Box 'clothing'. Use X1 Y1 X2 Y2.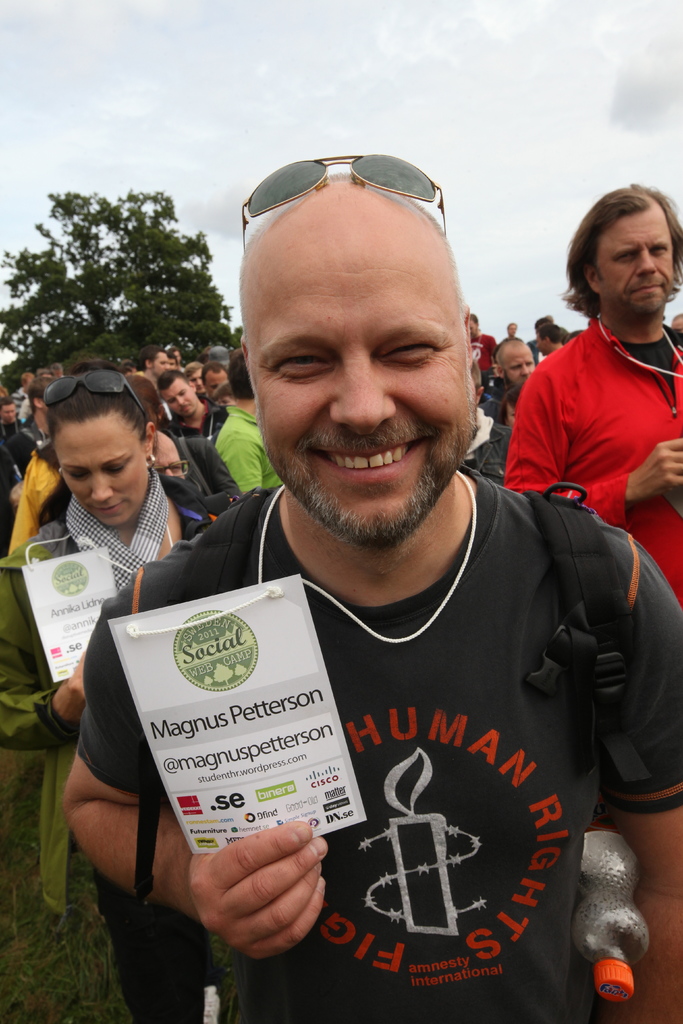
496 314 682 610.
